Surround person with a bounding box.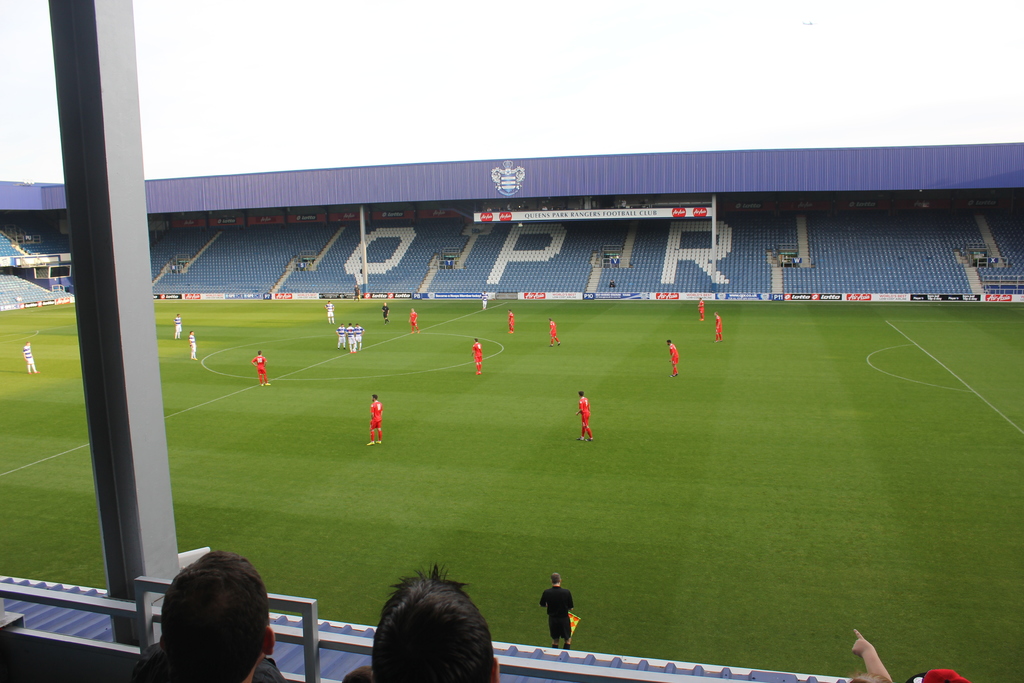
{"x1": 334, "y1": 324, "x2": 346, "y2": 351}.
